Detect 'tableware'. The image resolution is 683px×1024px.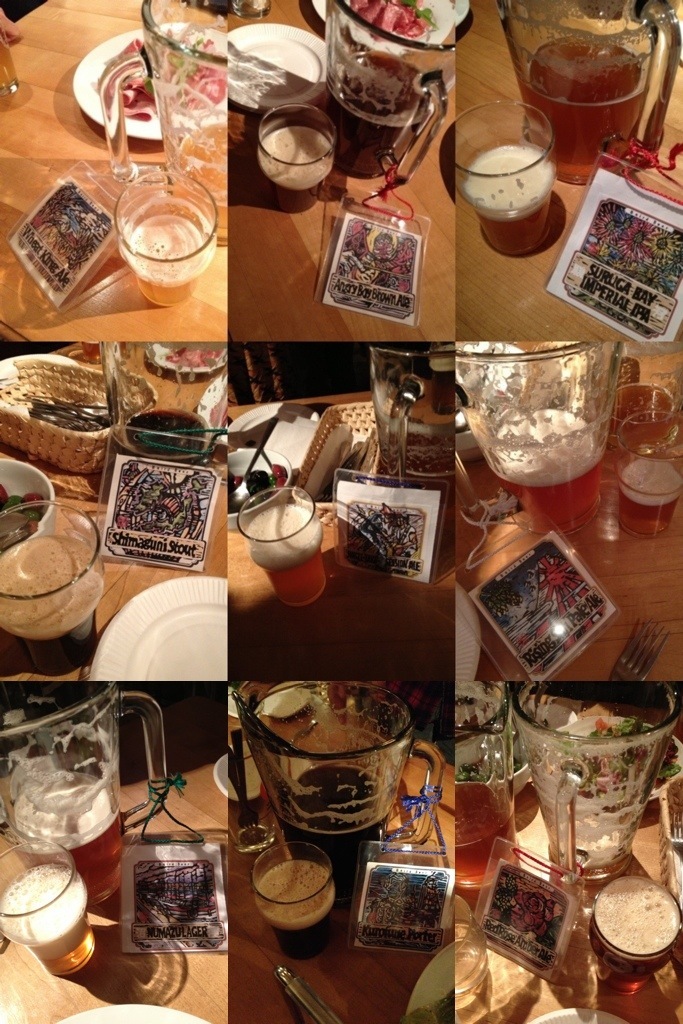
502 702 680 901.
